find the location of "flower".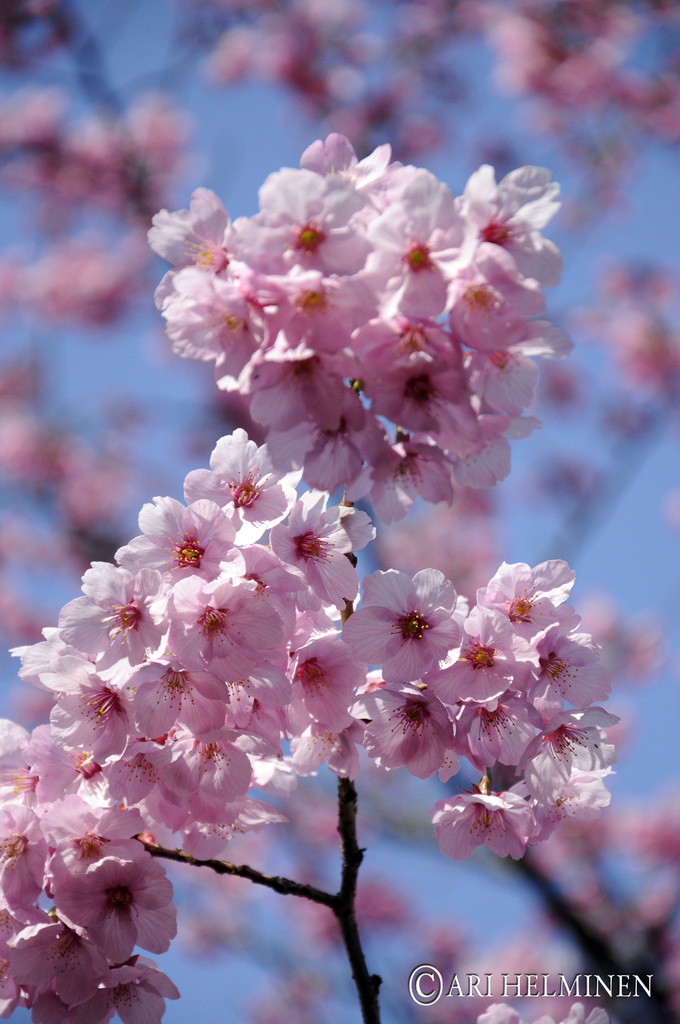
Location: region(28, 845, 179, 1000).
